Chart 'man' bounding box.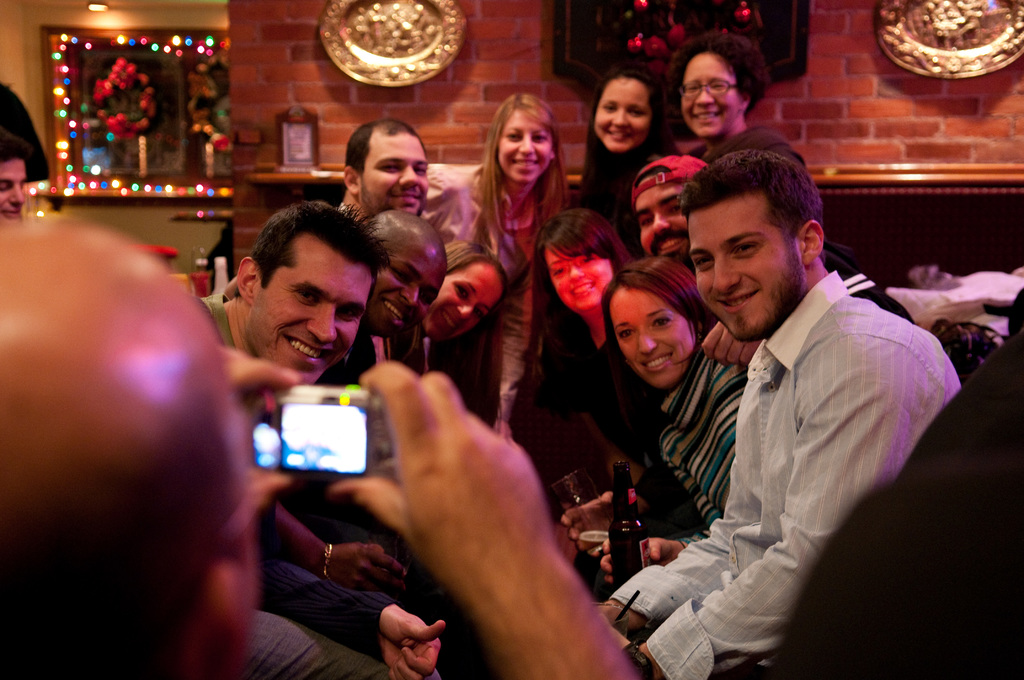
Charted: l=602, t=133, r=961, b=668.
